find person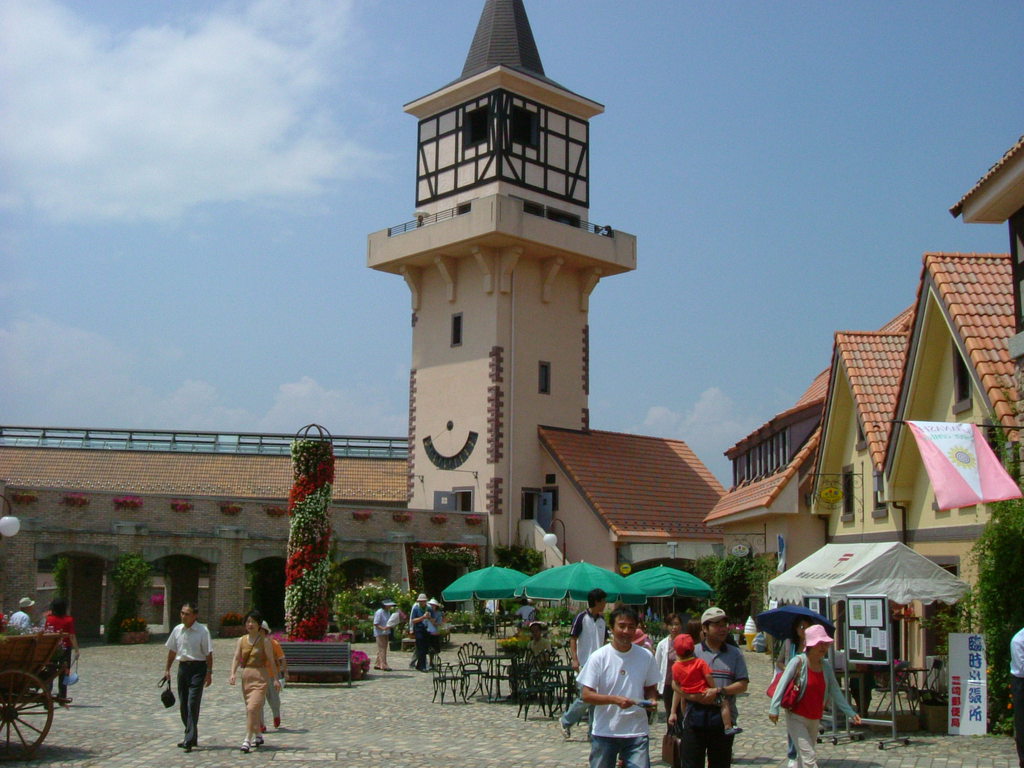
{"x1": 768, "y1": 621, "x2": 866, "y2": 767}
